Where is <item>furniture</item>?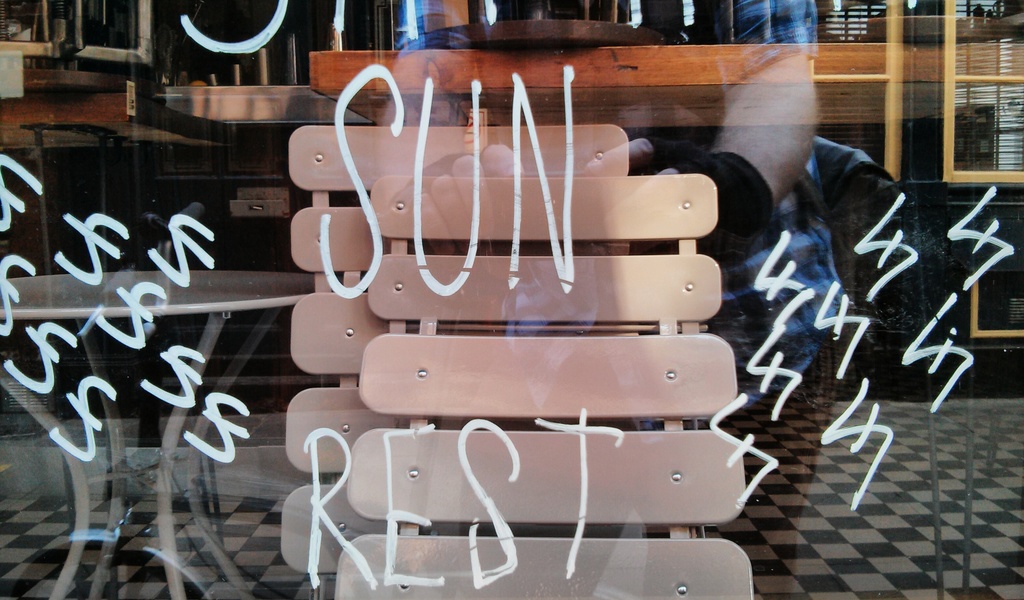
287,123,632,599.
